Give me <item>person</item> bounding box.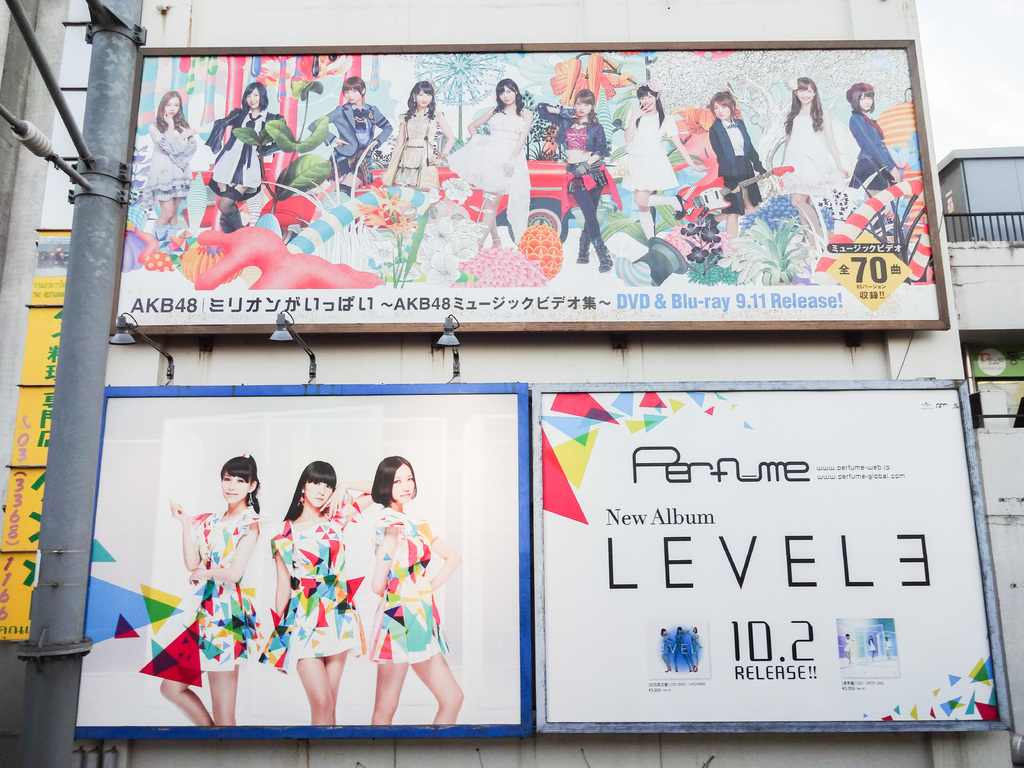
box=[346, 442, 443, 732].
